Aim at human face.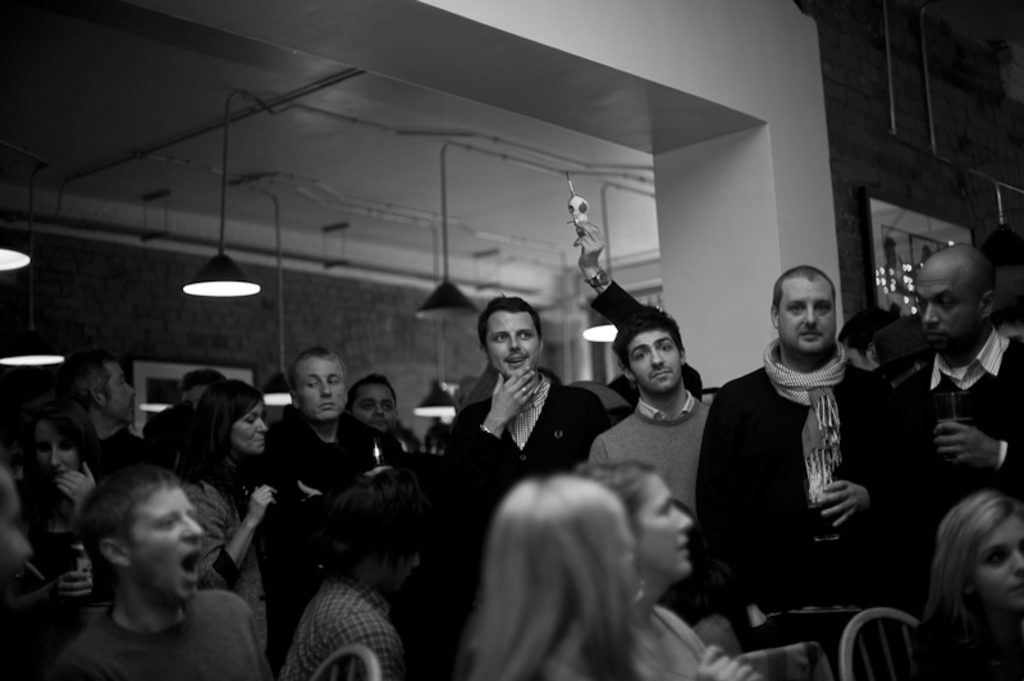
Aimed at bbox=[32, 413, 77, 476].
